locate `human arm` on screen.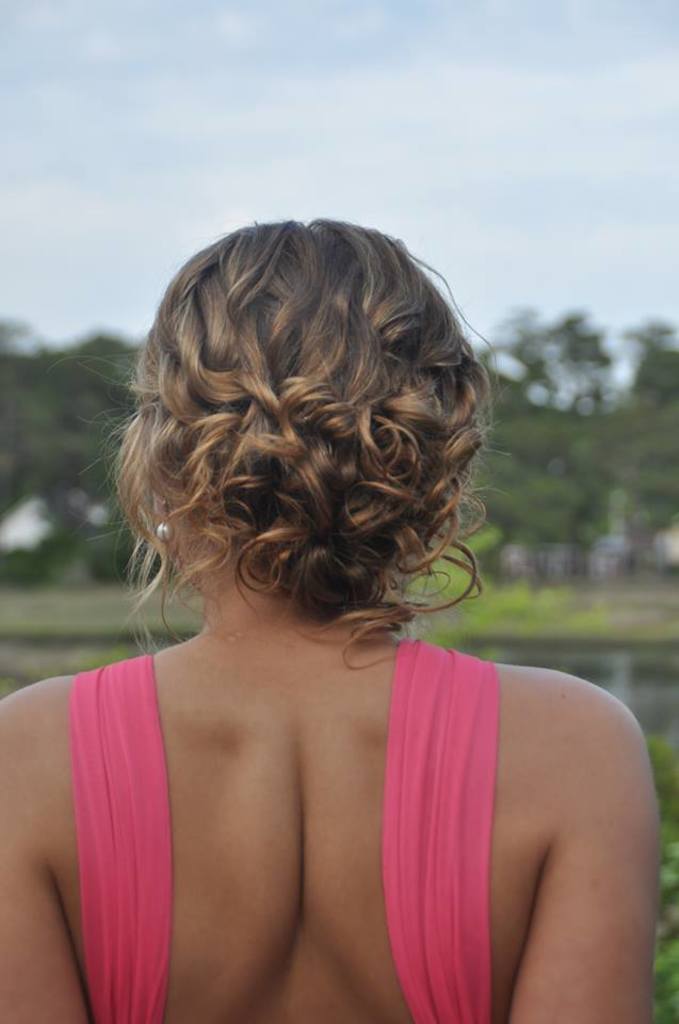
On screen at {"x1": 483, "y1": 687, "x2": 642, "y2": 1013}.
